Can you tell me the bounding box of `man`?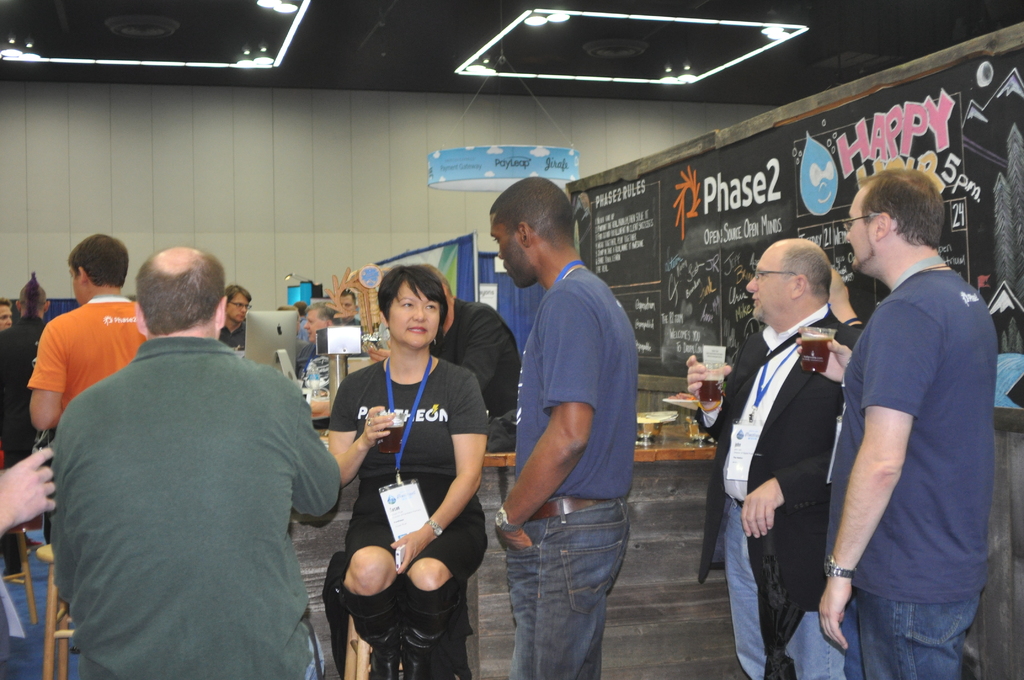
detection(26, 234, 150, 444).
